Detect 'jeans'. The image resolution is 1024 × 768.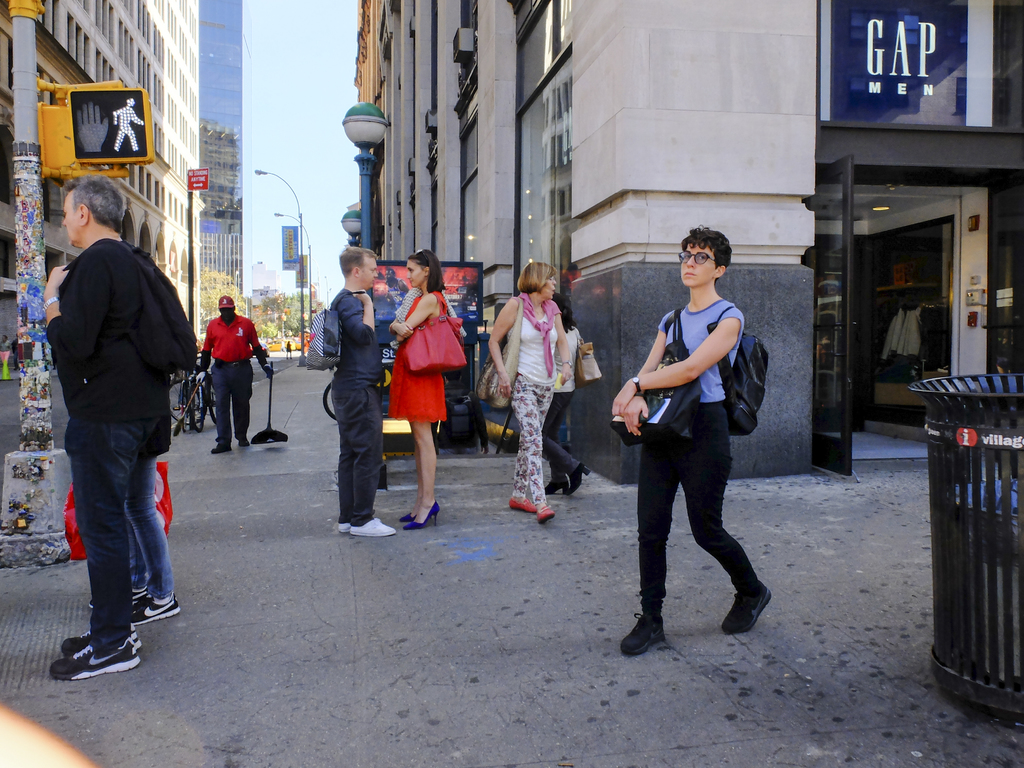
(x1=122, y1=458, x2=174, y2=592).
